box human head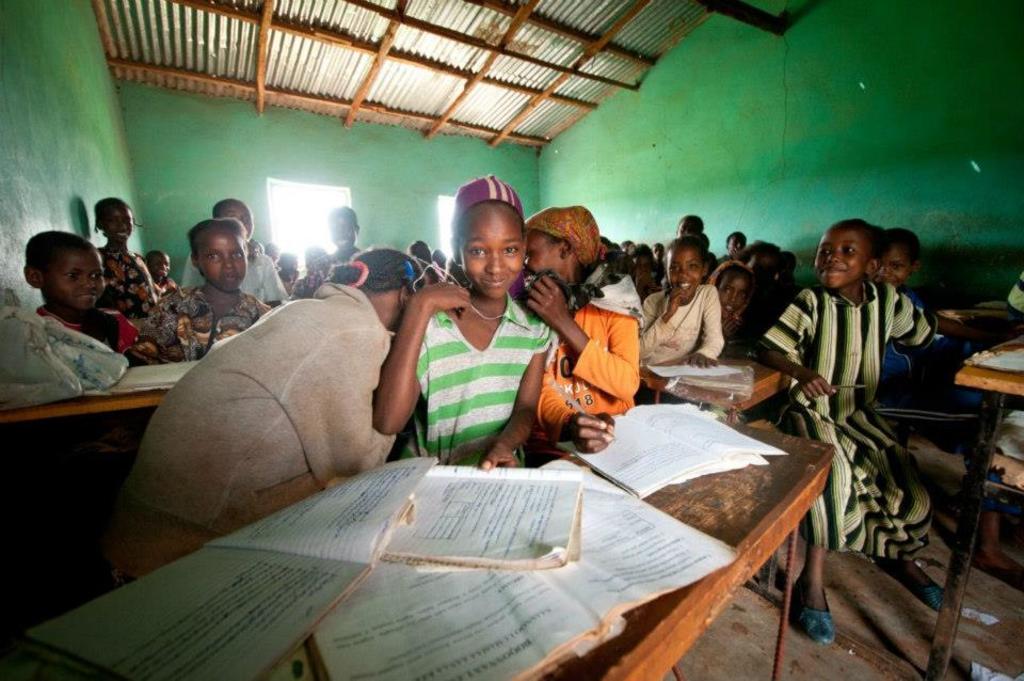
[274, 250, 293, 272]
